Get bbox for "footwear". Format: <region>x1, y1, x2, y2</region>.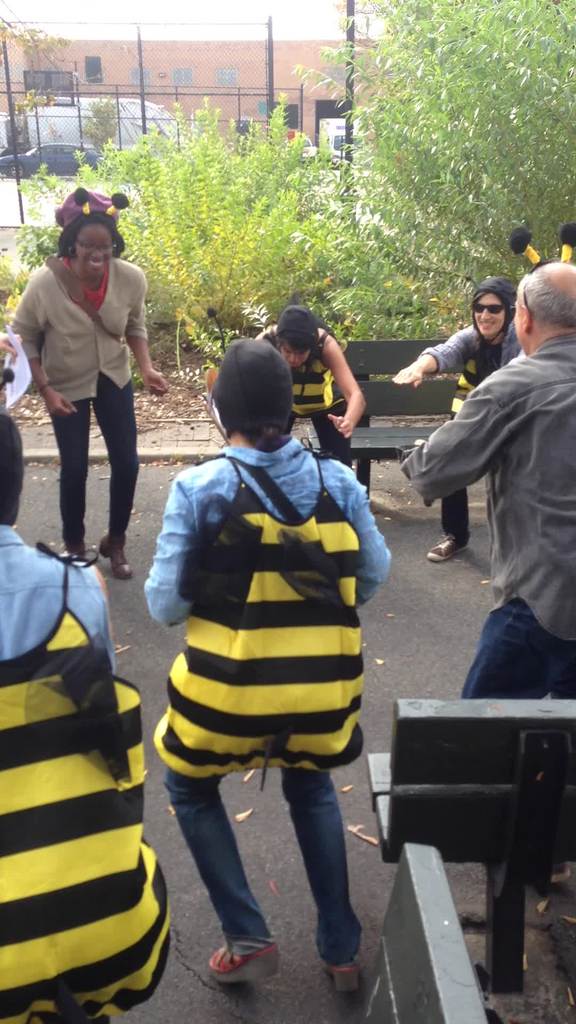
<region>98, 529, 130, 573</region>.
